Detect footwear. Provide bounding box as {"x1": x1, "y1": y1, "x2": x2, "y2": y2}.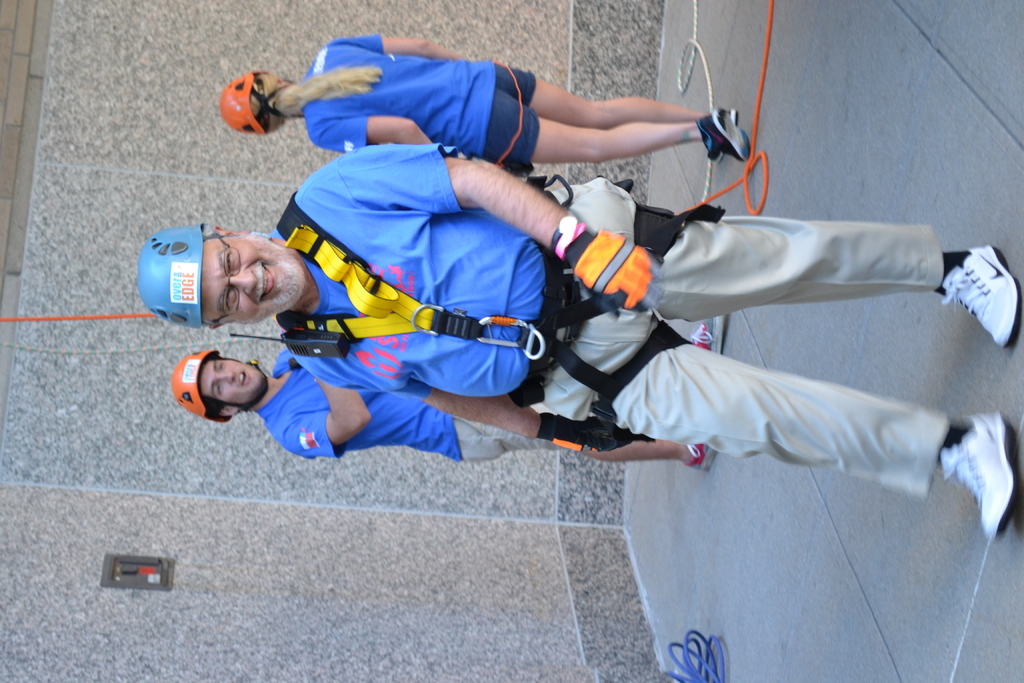
{"x1": 709, "y1": 109, "x2": 738, "y2": 161}.
